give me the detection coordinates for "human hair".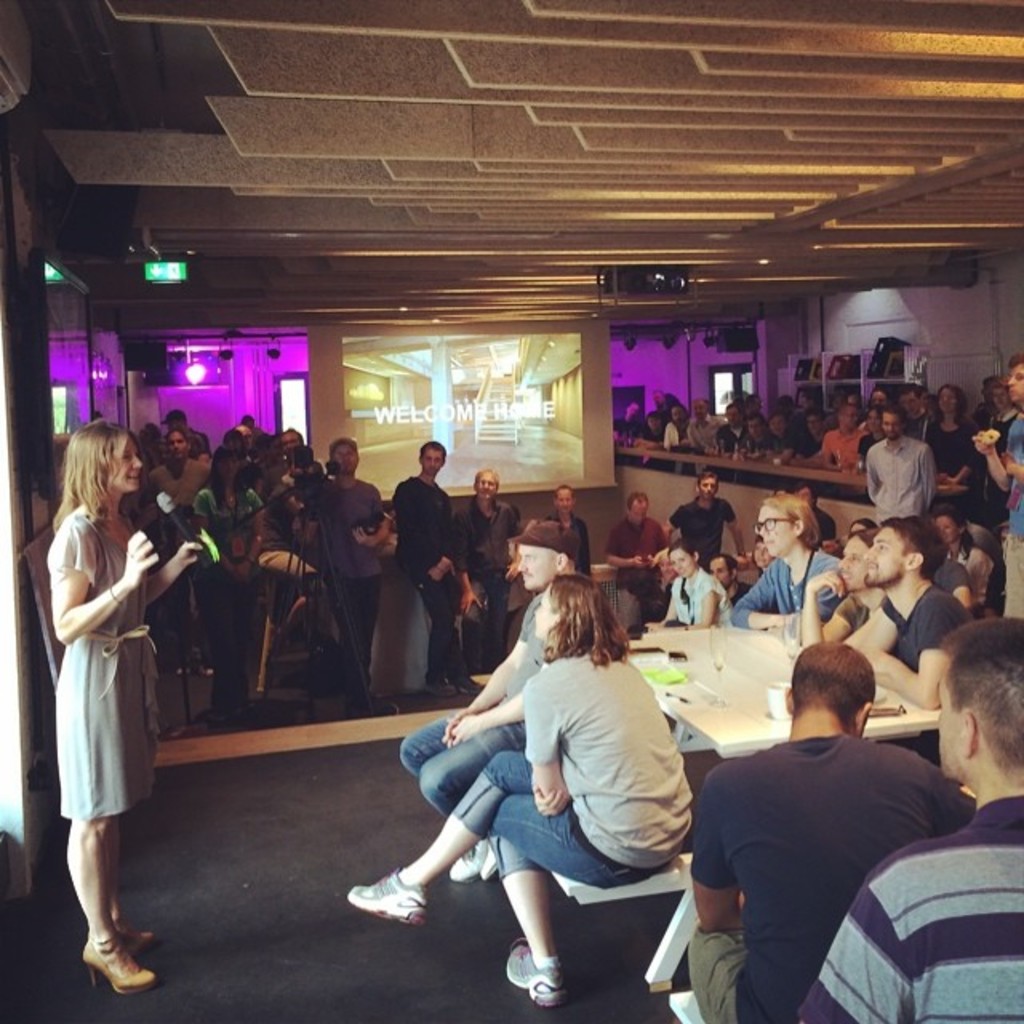
989:376:1008:405.
